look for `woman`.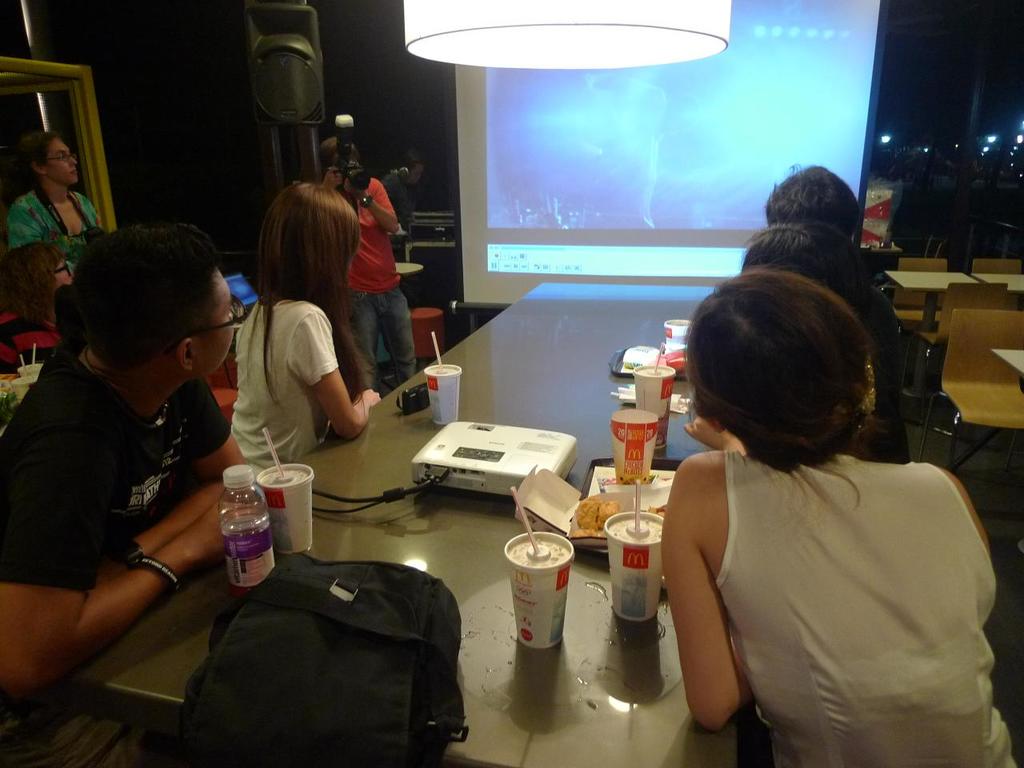
Found: [3,127,106,291].
